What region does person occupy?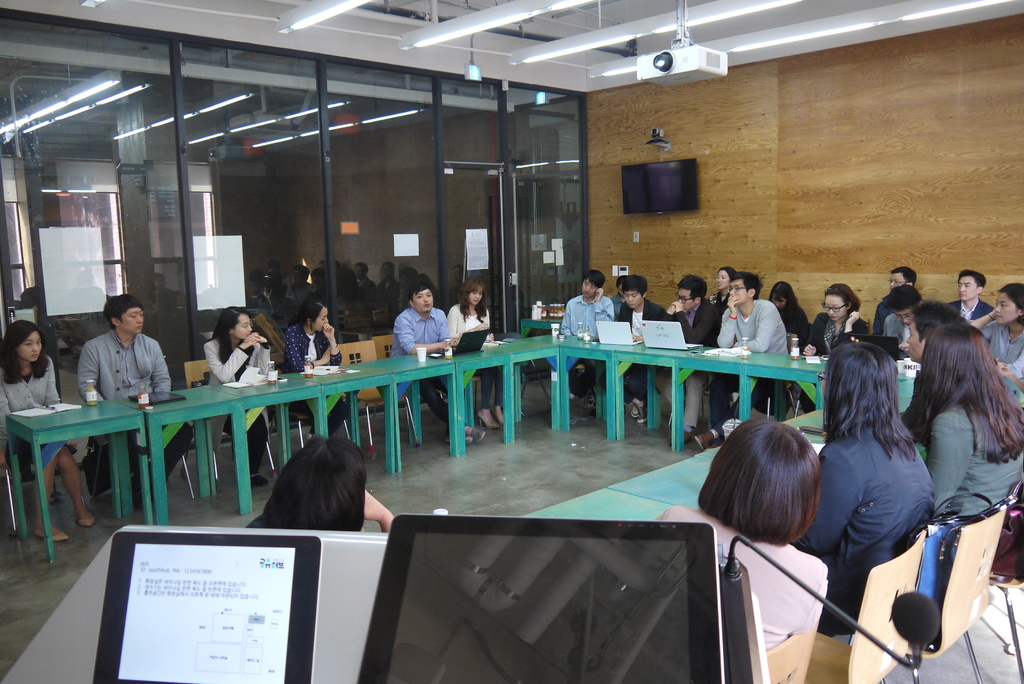
[left=389, top=275, right=490, bottom=448].
